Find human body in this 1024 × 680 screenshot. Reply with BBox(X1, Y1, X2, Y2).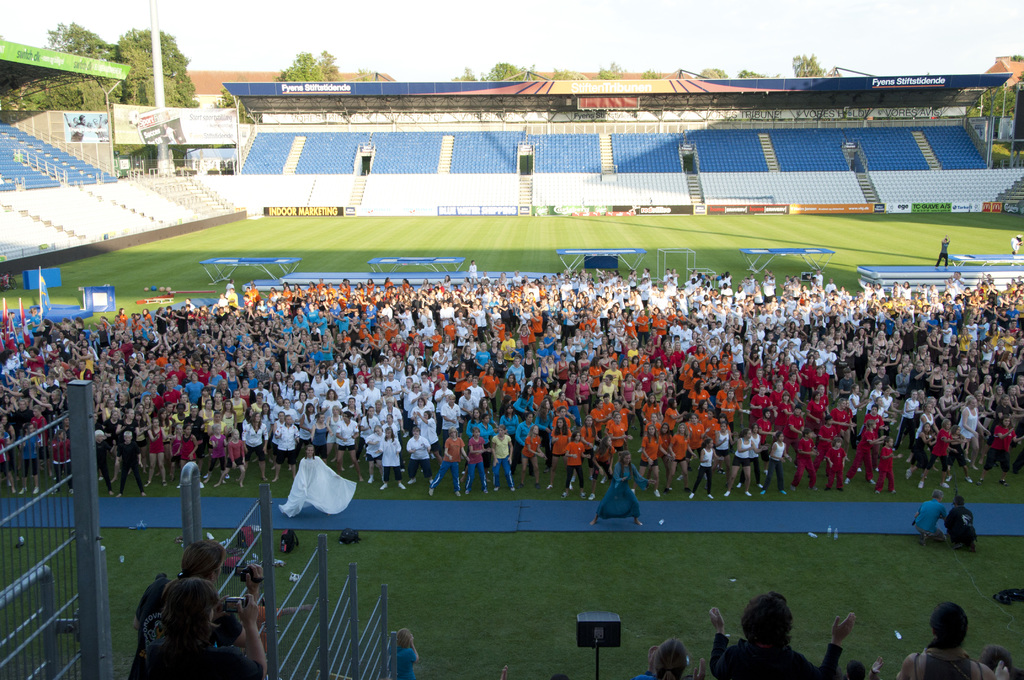
BBox(933, 236, 949, 265).
